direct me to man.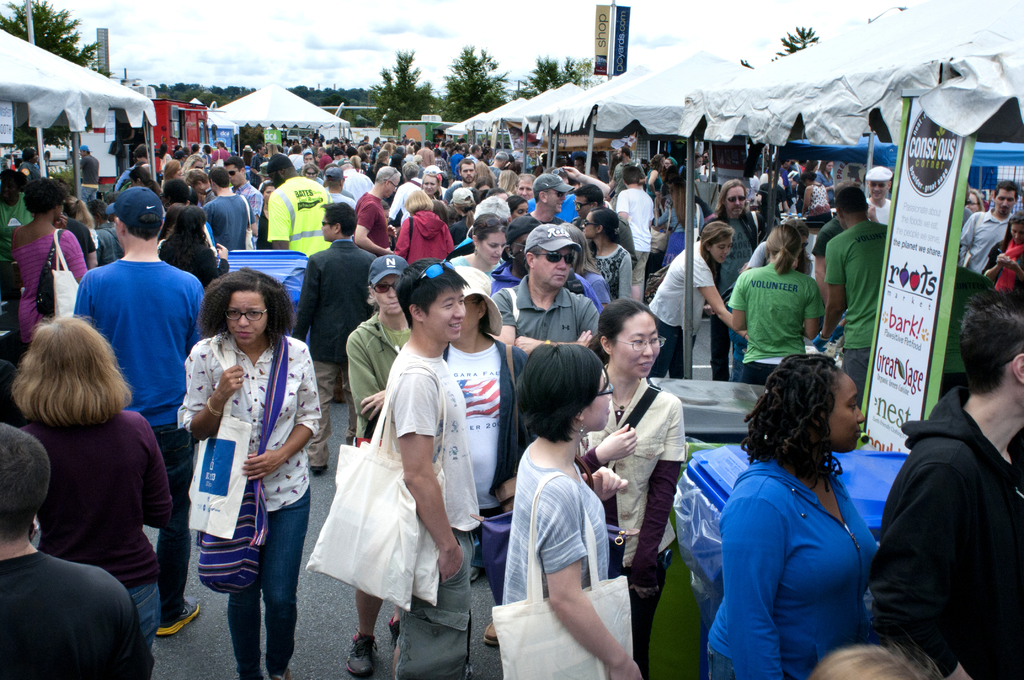
Direction: (left=72, top=187, right=203, bottom=636).
